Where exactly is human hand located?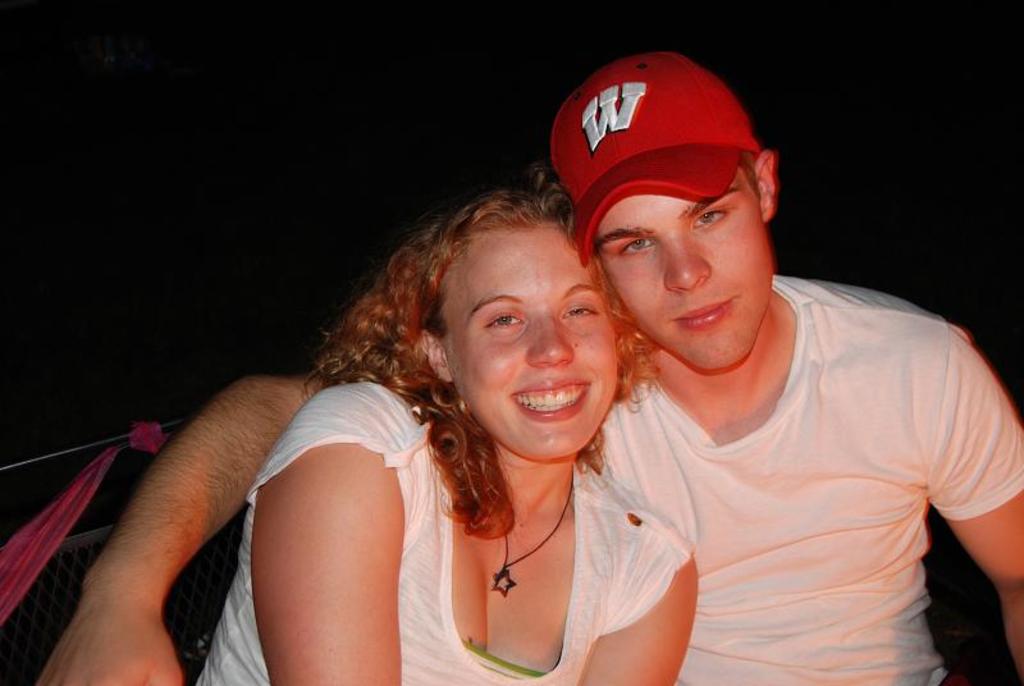
Its bounding box is pyautogui.locateOnScreen(38, 610, 184, 685).
